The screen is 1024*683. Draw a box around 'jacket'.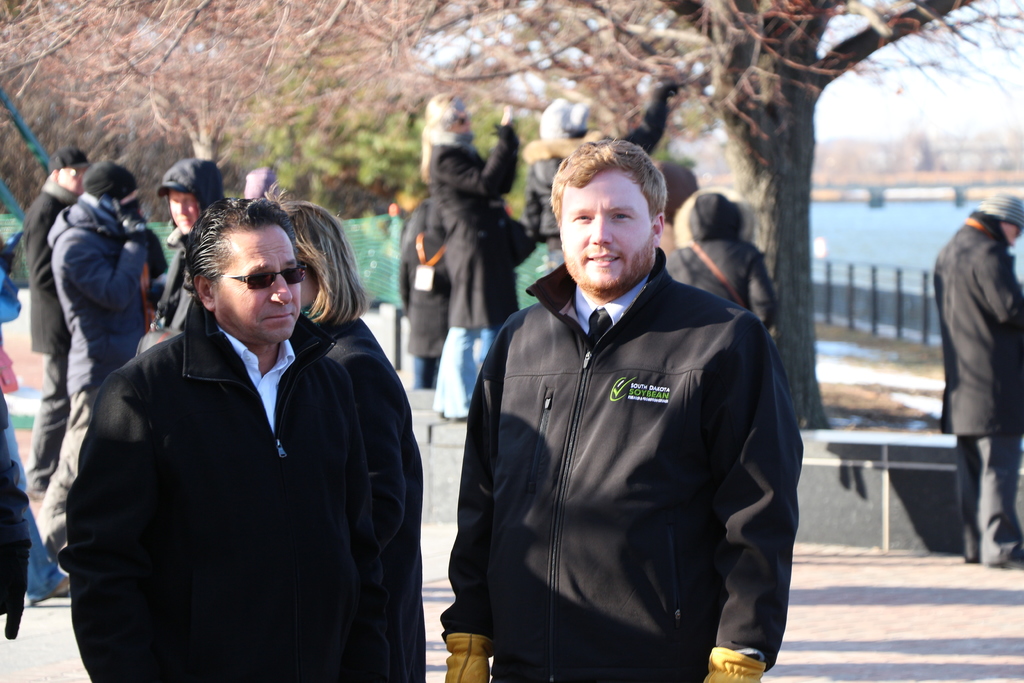
(439,212,803,666).
